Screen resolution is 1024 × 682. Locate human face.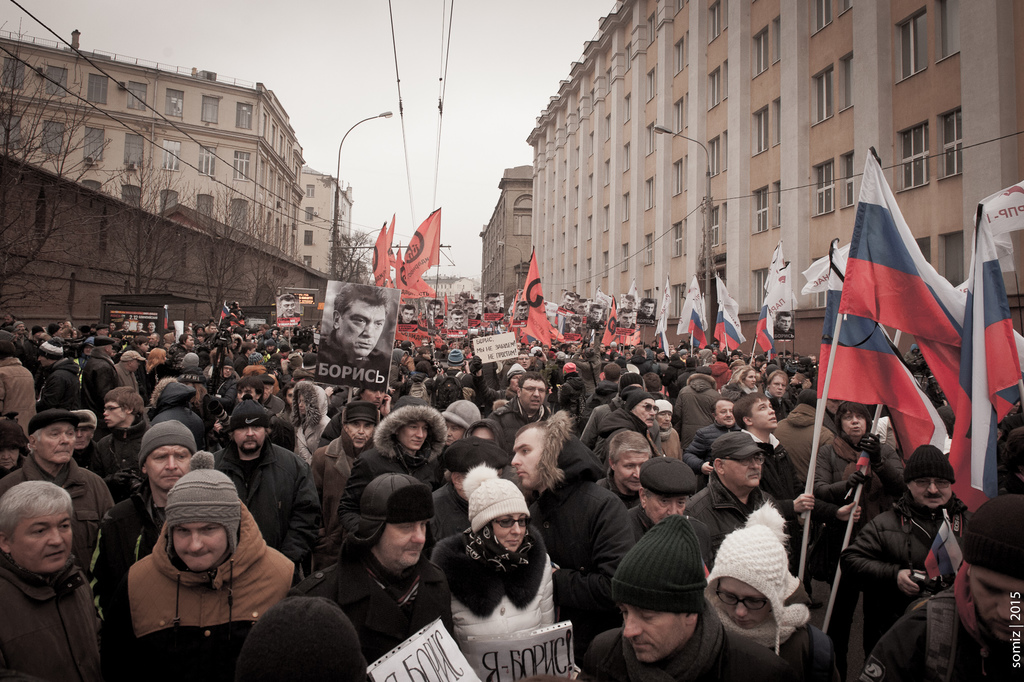
(x1=840, y1=409, x2=866, y2=438).
